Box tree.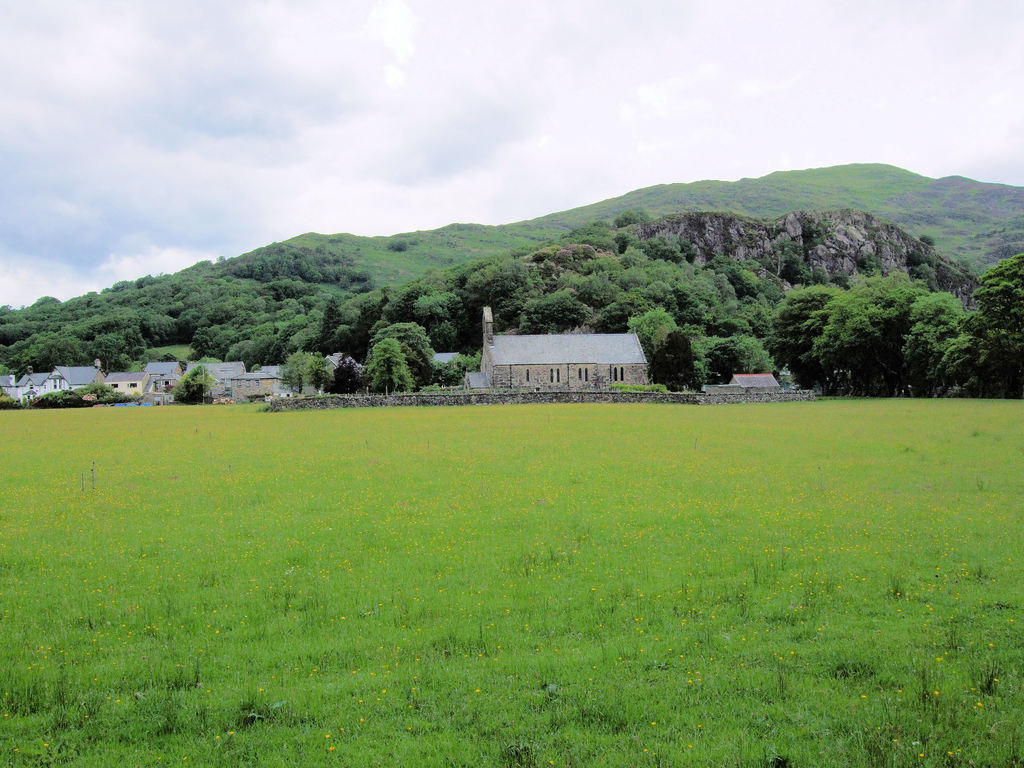
(x1=696, y1=337, x2=778, y2=387).
